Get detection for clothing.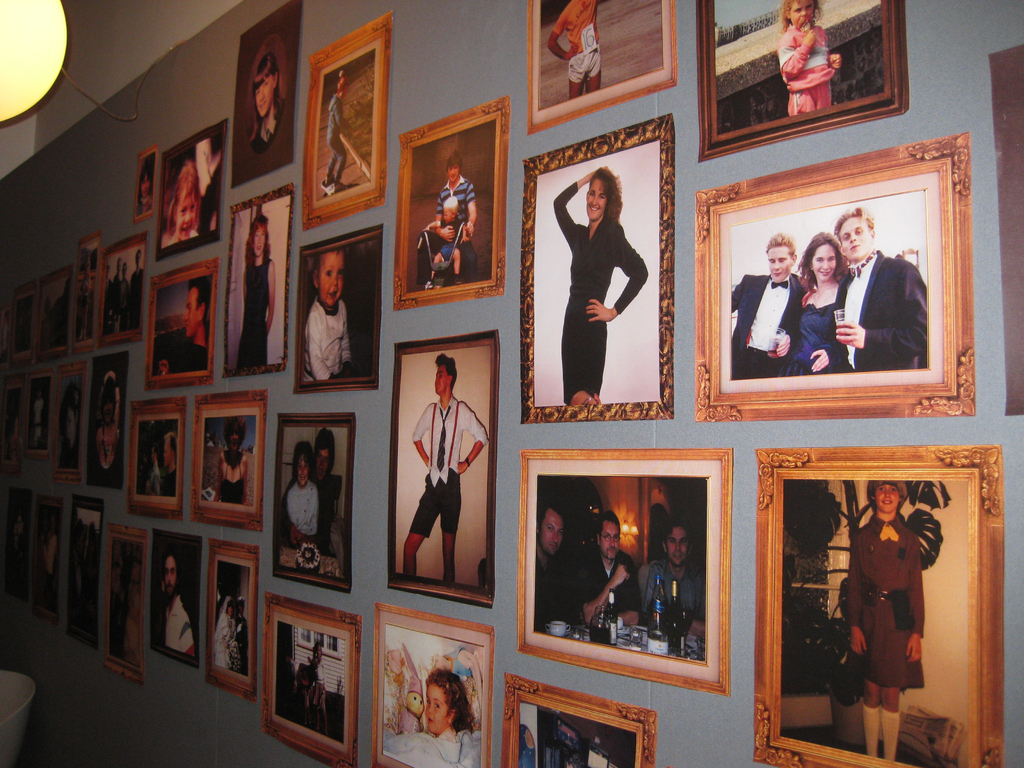
Detection: 131,266,143,328.
